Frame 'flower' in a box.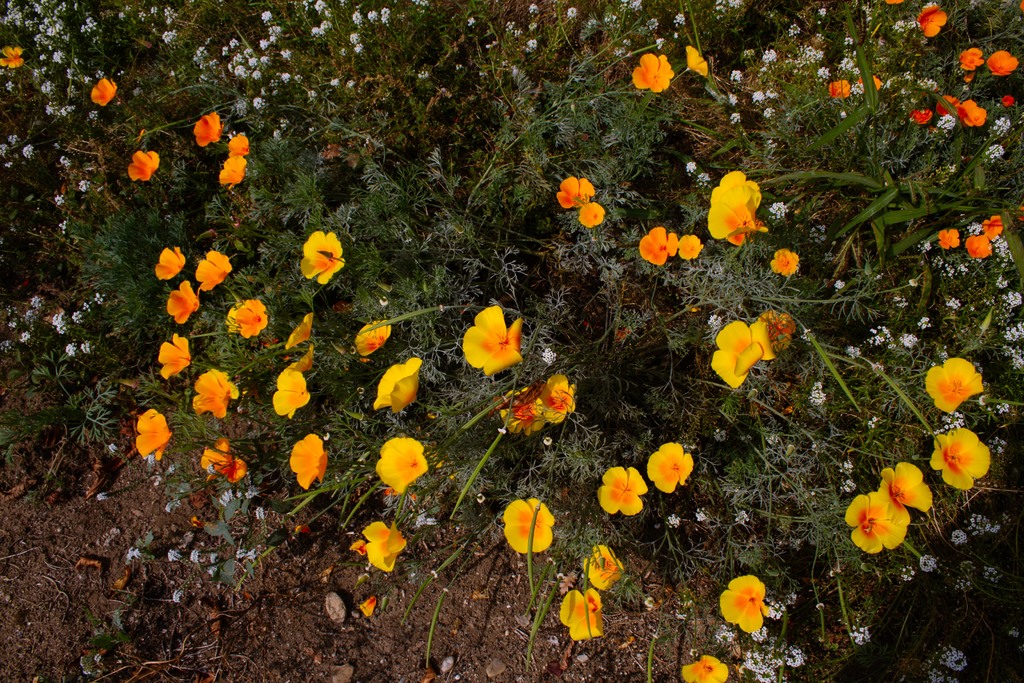
bbox=(710, 323, 778, 385).
